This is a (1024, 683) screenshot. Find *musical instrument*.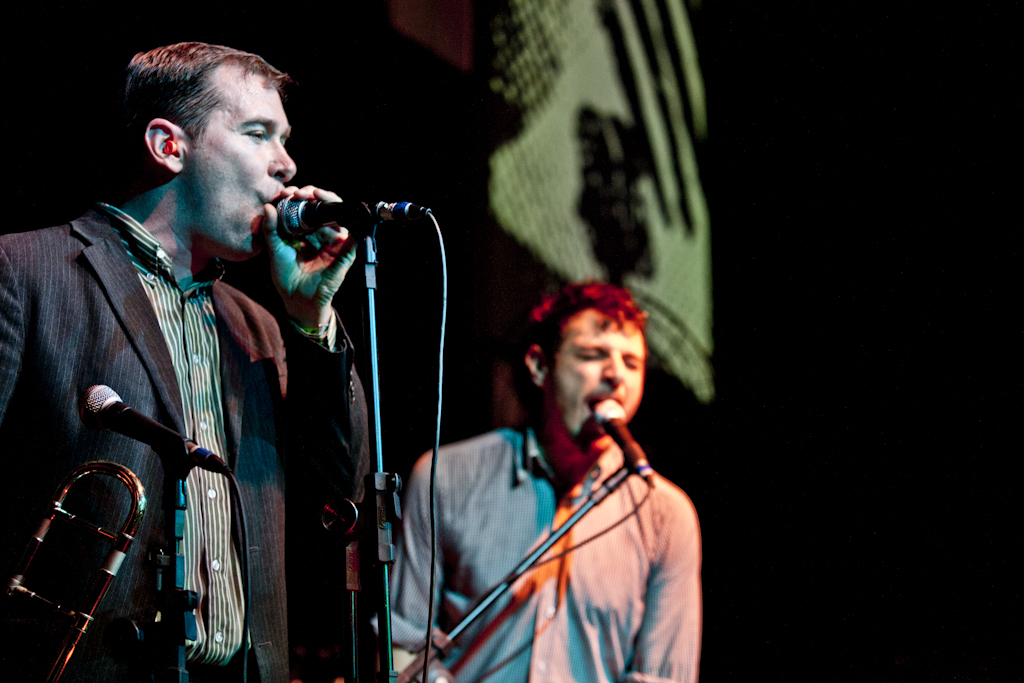
Bounding box: [x1=0, y1=457, x2=147, y2=682].
